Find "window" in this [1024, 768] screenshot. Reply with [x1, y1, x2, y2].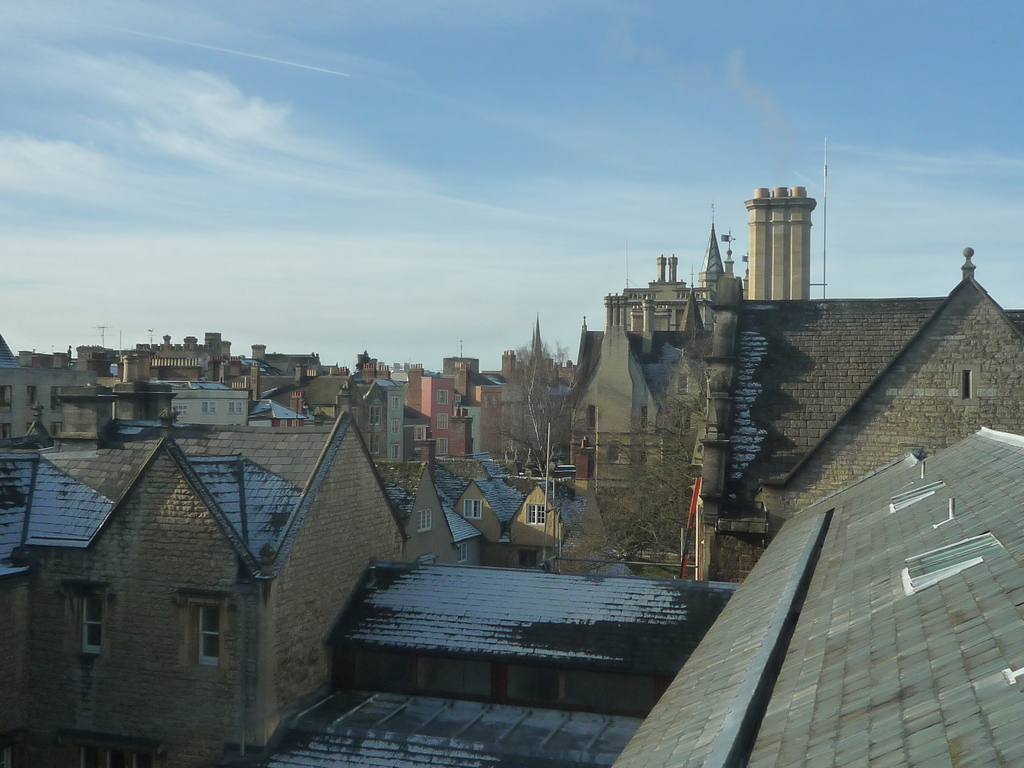
[437, 440, 445, 455].
